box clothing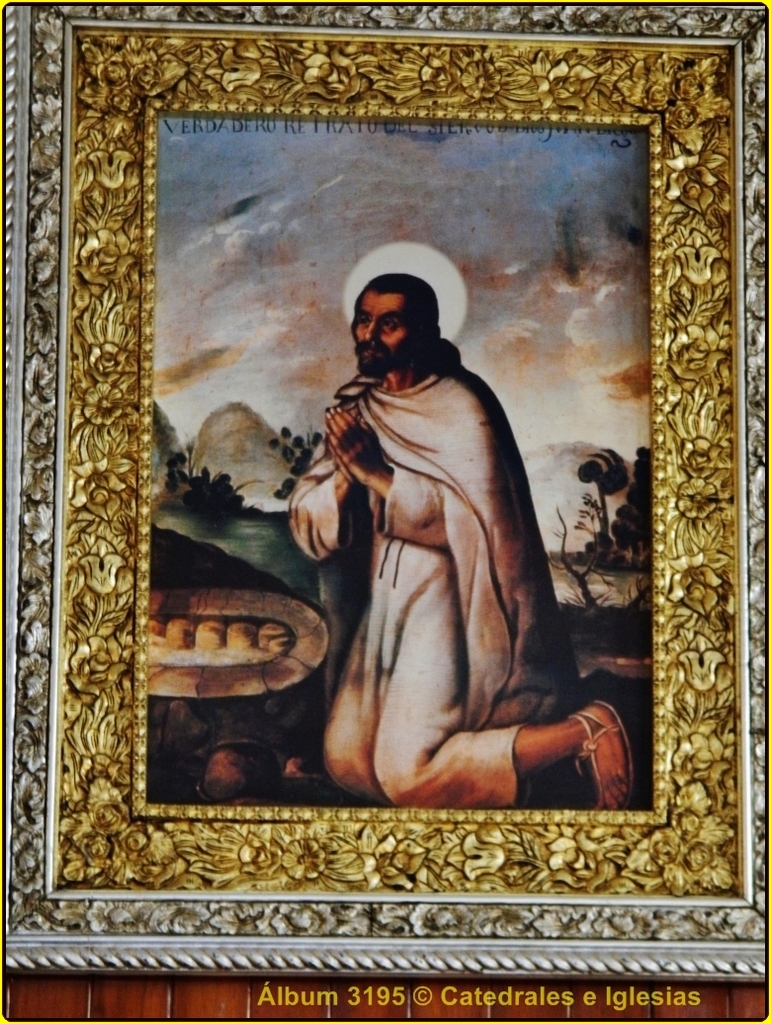
detection(281, 332, 549, 821)
